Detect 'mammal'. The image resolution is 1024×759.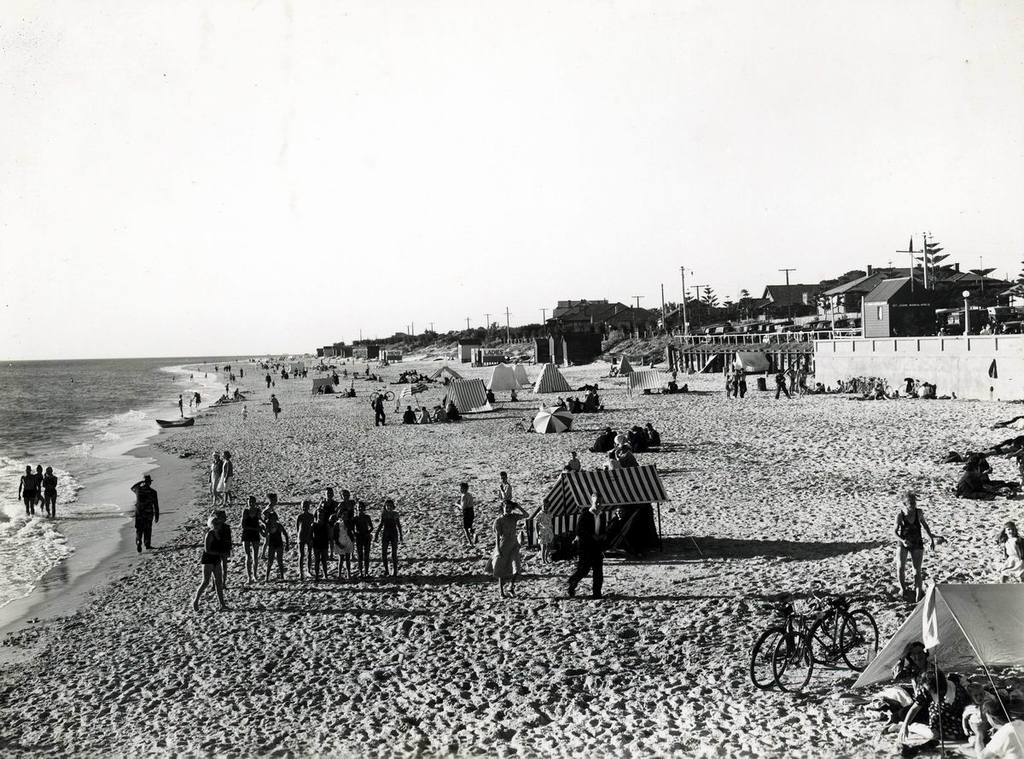
785, 365, 799, 394.
